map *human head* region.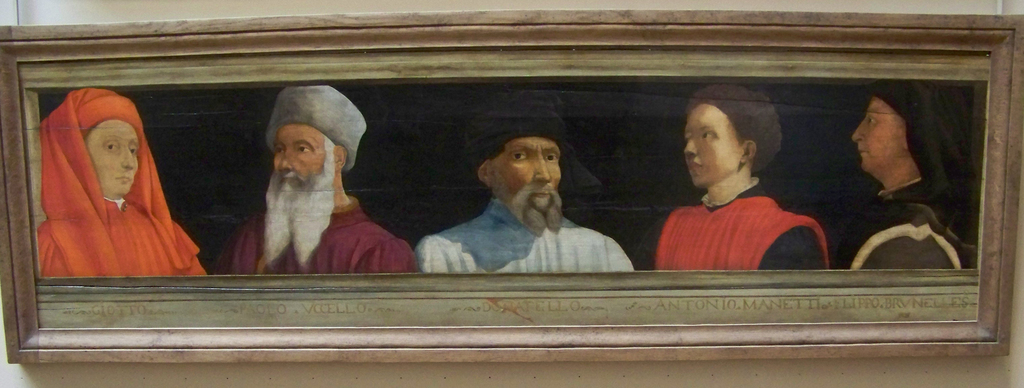
Mapped to BBox(262, 118, 351, 209).
